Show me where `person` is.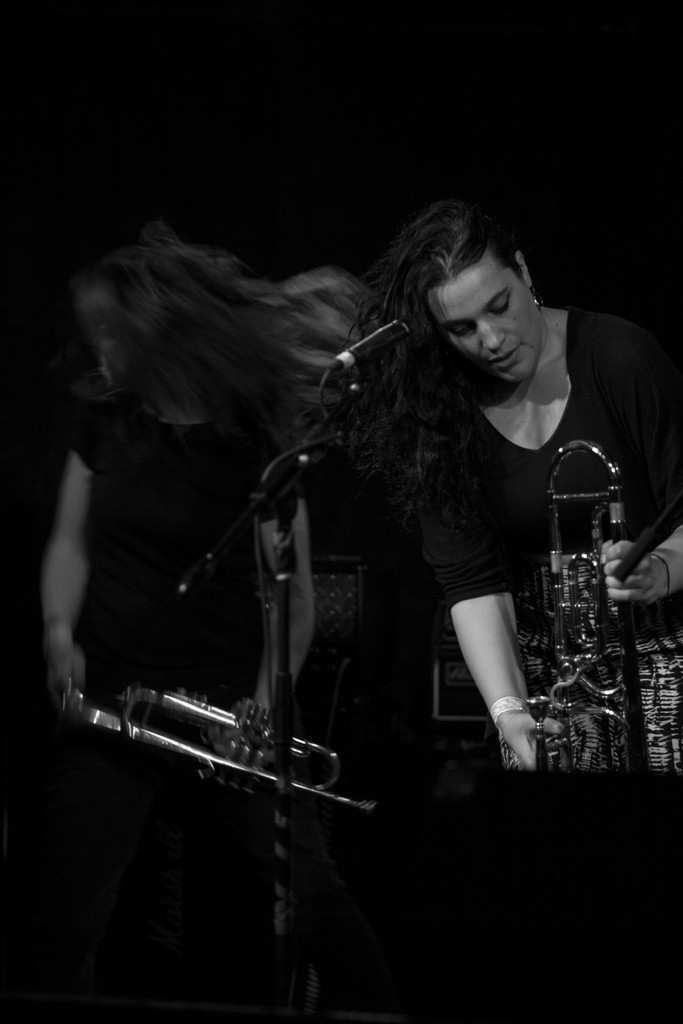
`person` is at [left=36, top=236, right=388, bottom=1023].
